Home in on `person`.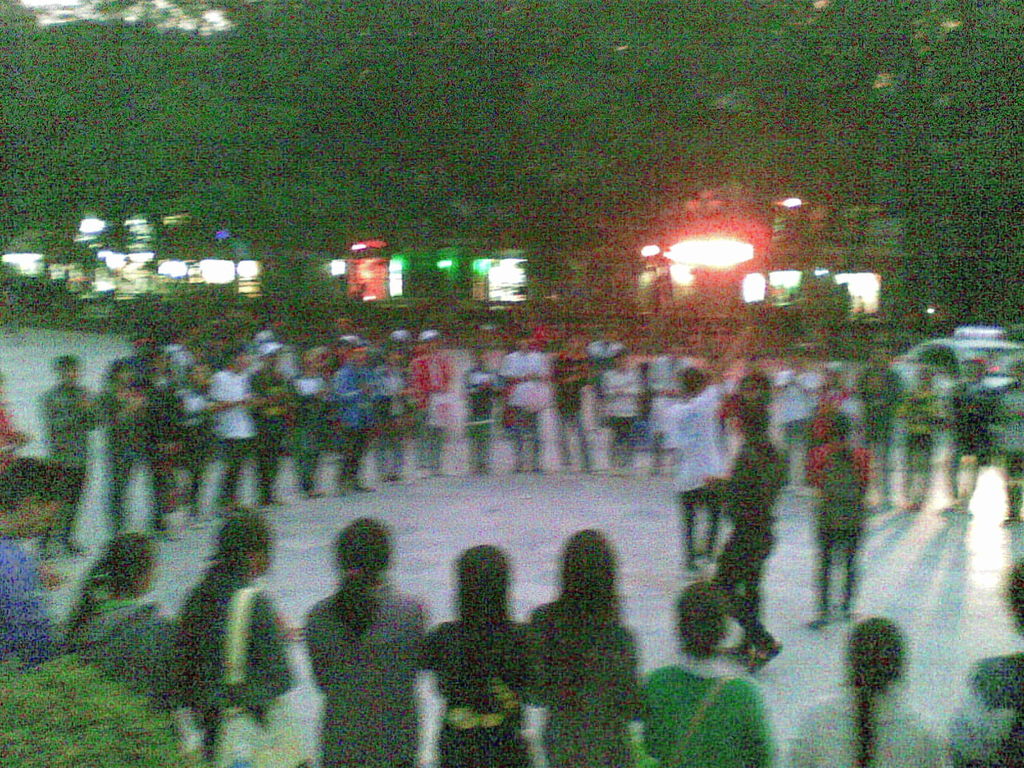
Homed in at [0,456,79,688].
